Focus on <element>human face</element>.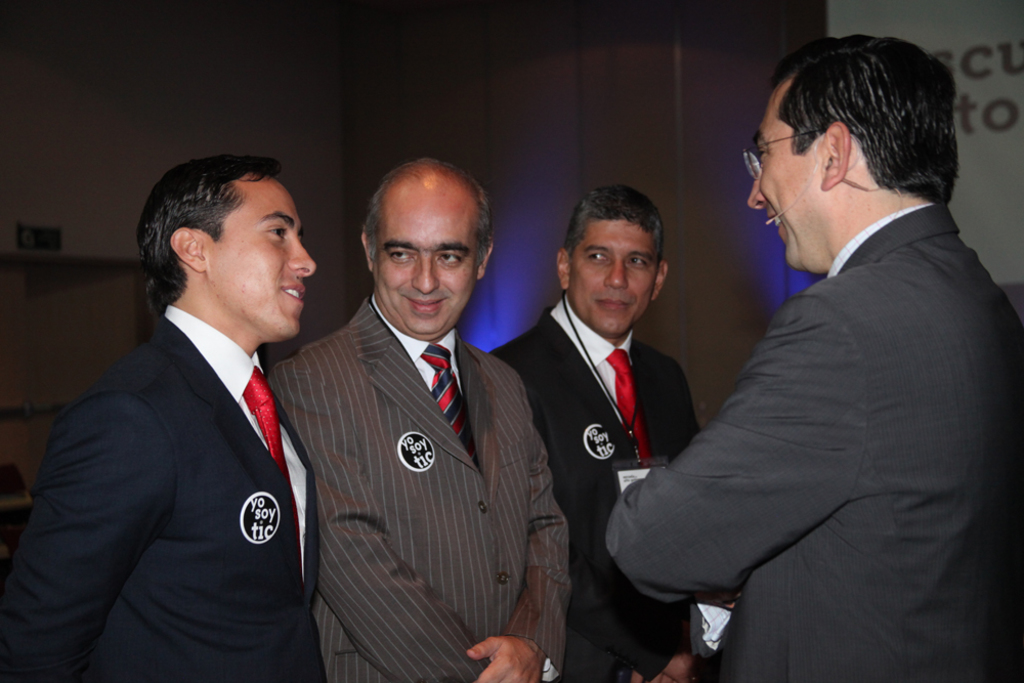
Focused at region(571, 218, 654, 337).
